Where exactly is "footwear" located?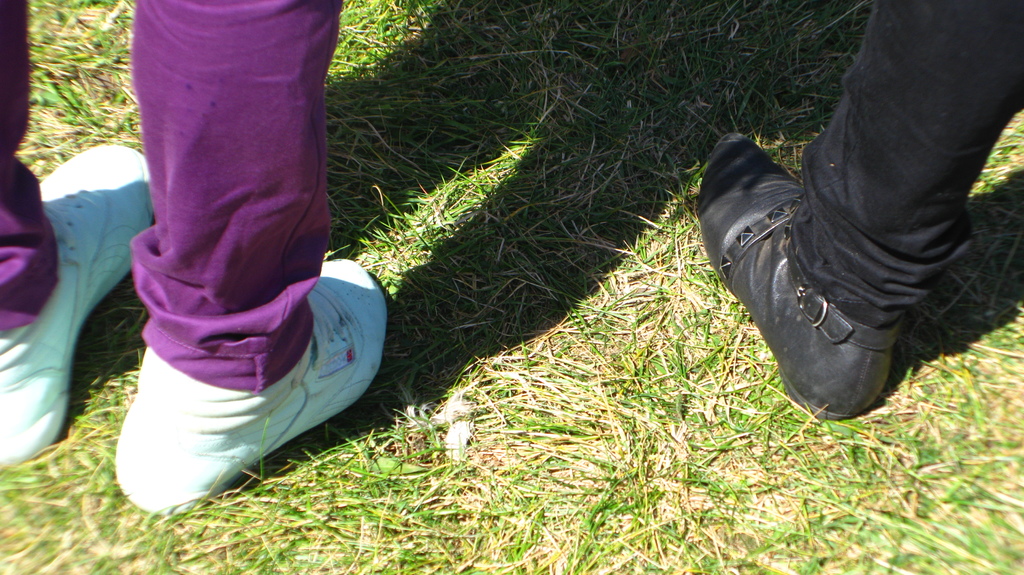
Its bounding box is bbox(0, 145, 155, 469).
